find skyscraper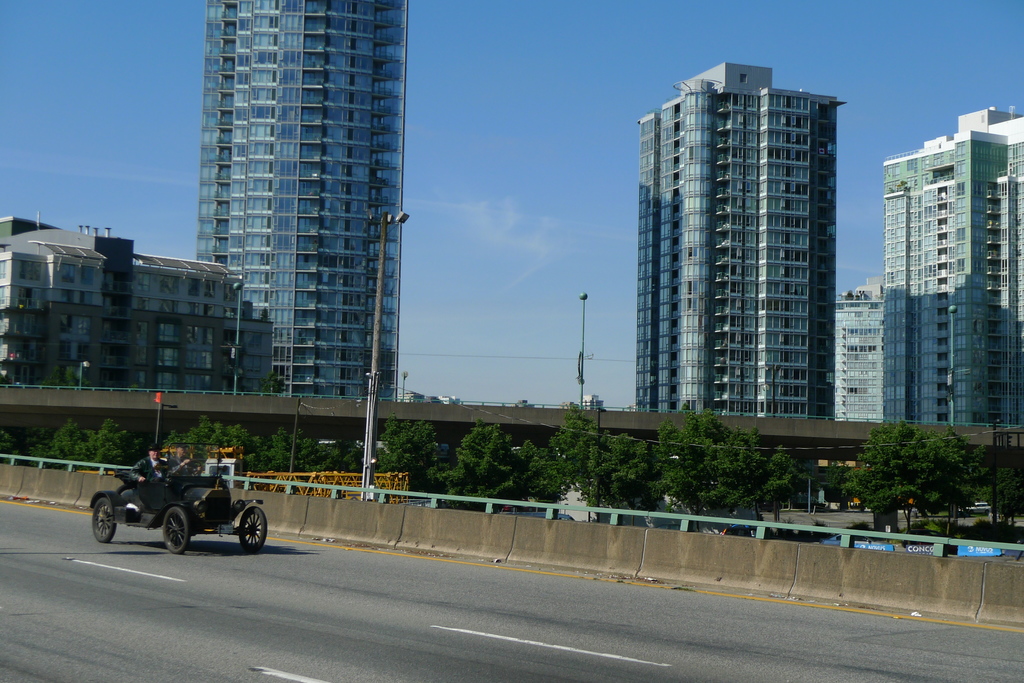
630/50/865/421
